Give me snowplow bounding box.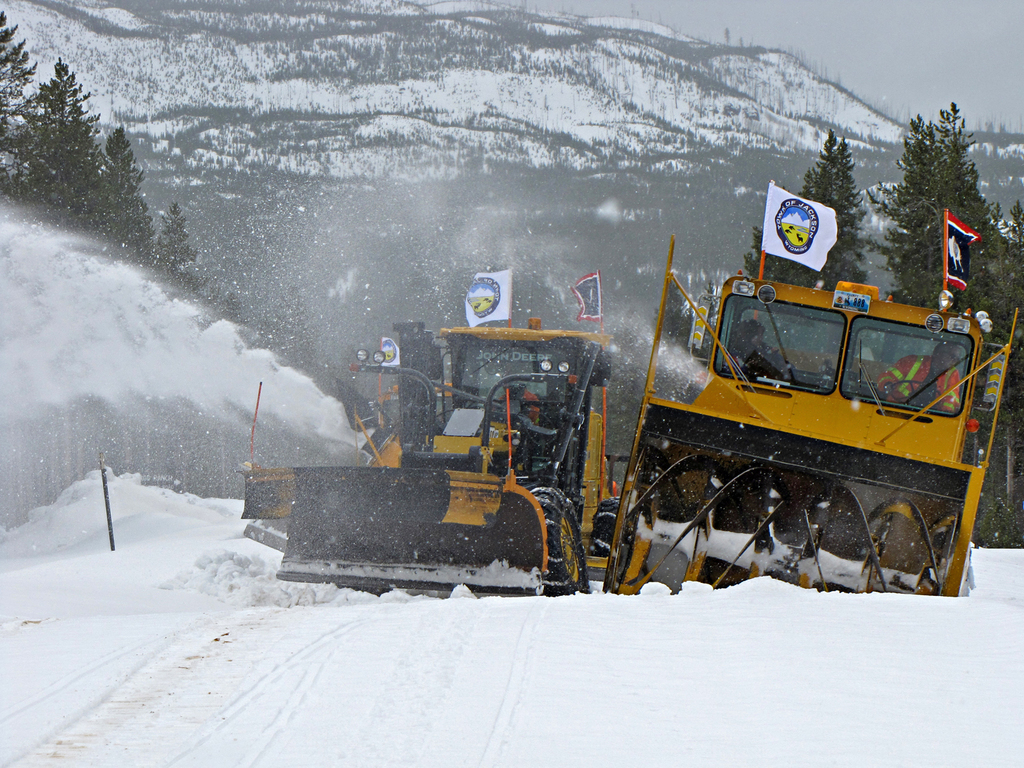
<box>244,393,403,555</box>.
